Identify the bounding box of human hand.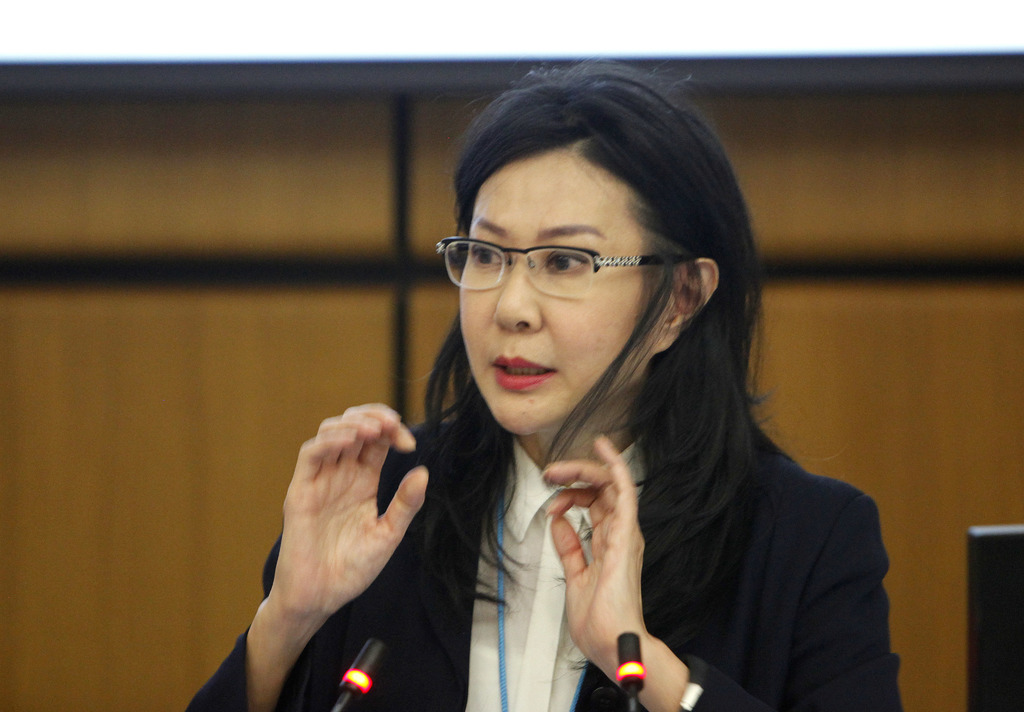
(218, 403, 432, 689).
